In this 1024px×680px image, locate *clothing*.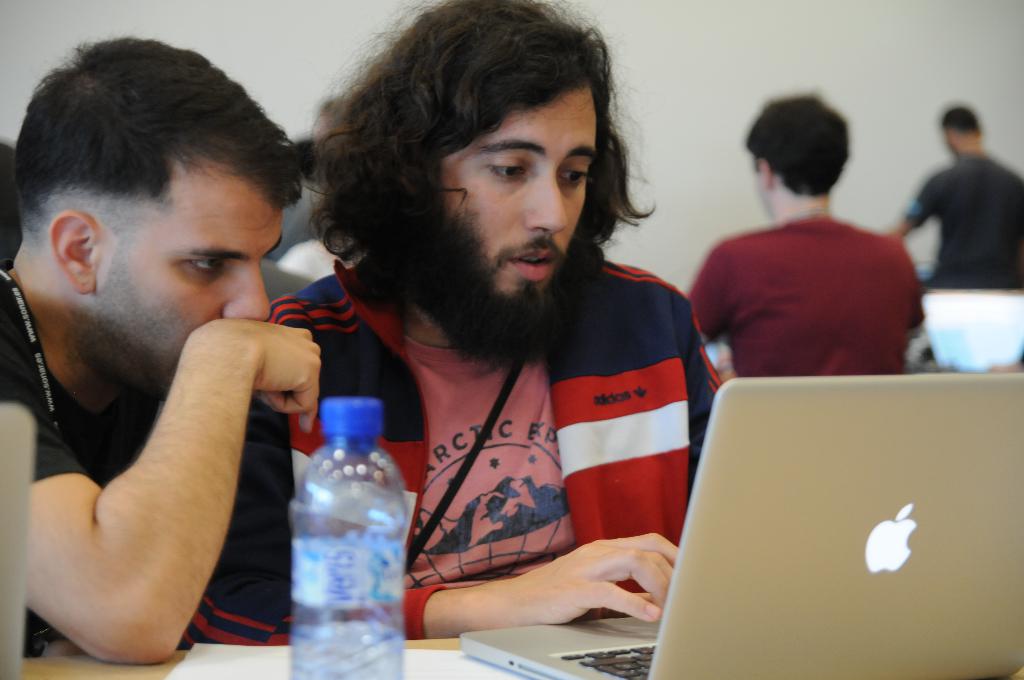
Bounding box: [x1=268, y1=247, x2=735, y2=638].
